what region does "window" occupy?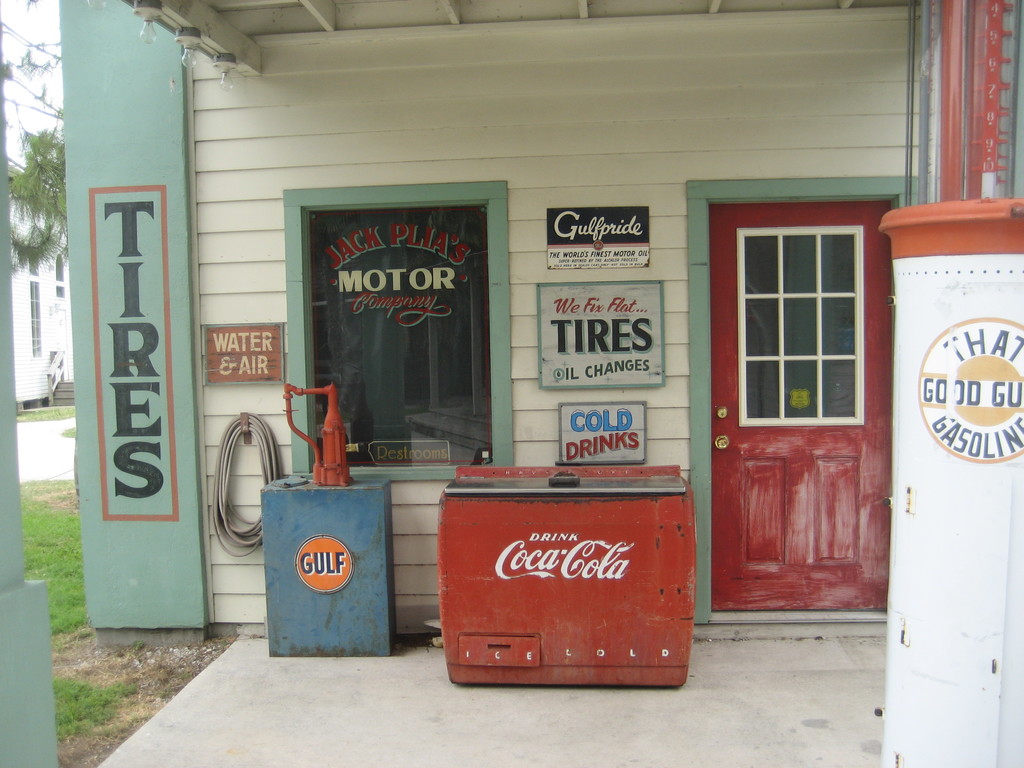
x1=283, y1=180, x2=513, y2=483.
